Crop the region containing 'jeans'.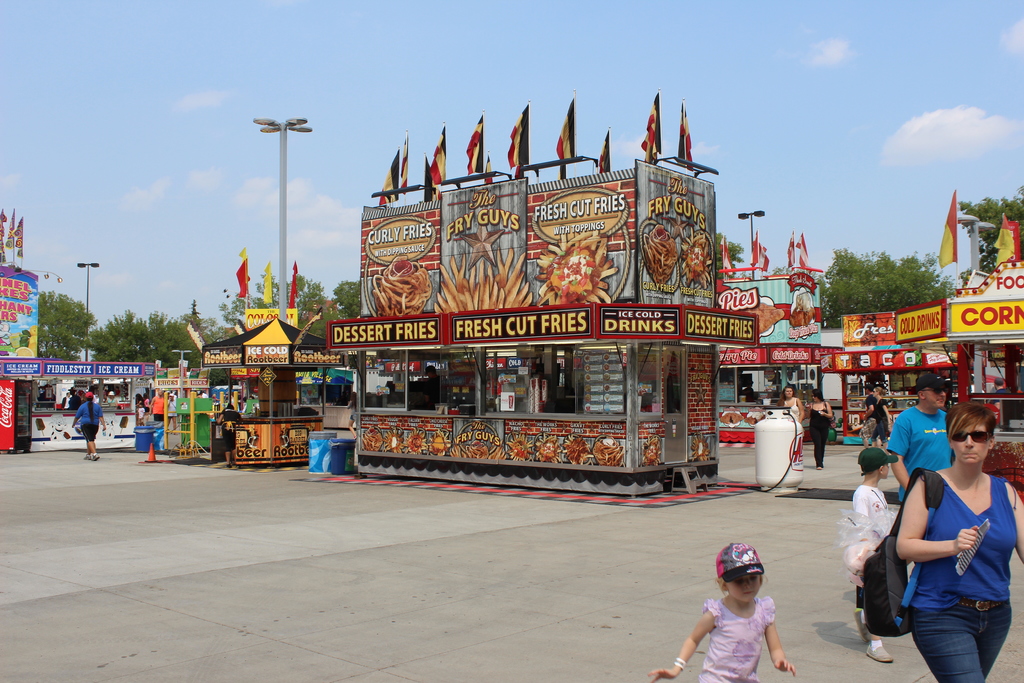
Crop region: box=[895, 595, 1008, 666].
